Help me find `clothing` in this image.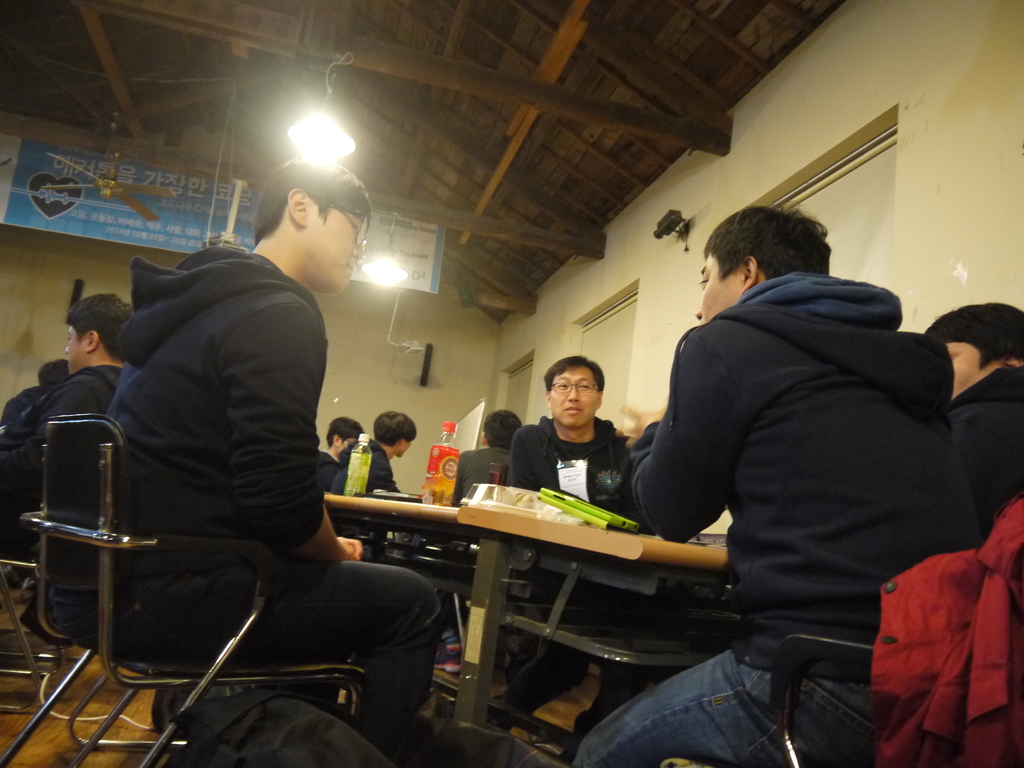
Found it: 449/442/516/499.
